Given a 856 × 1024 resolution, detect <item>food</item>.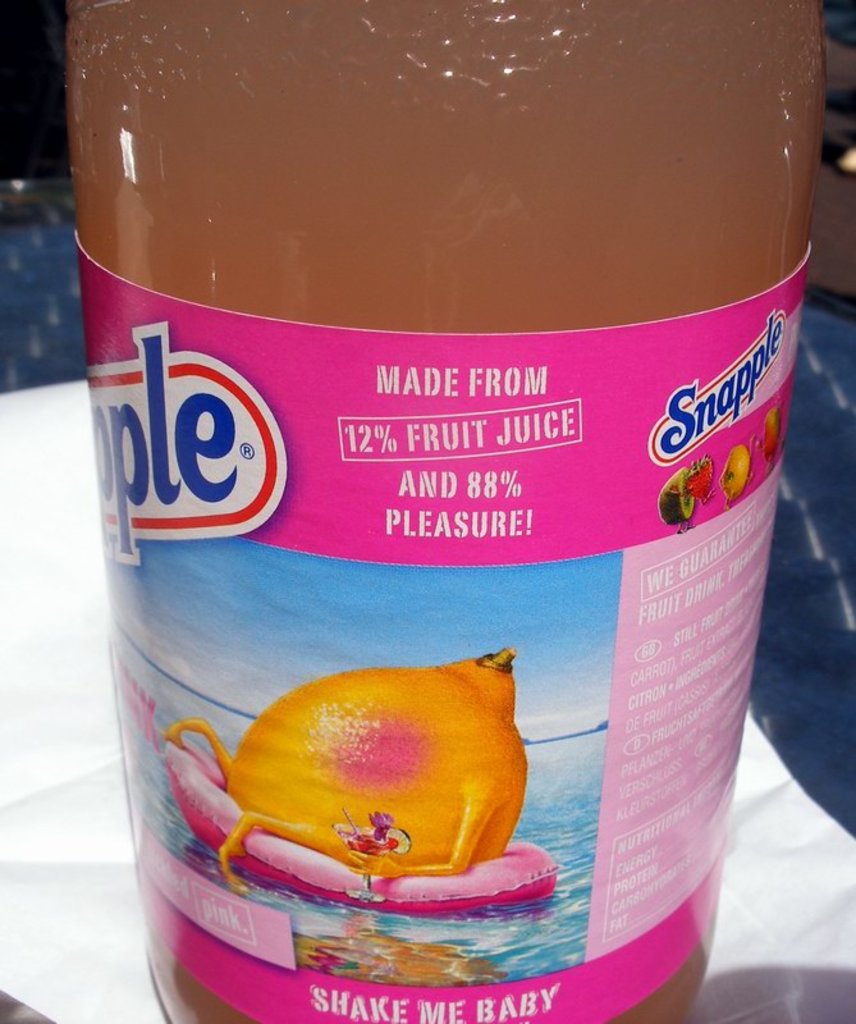
left=218, top=636, right=549, bottom=913.
